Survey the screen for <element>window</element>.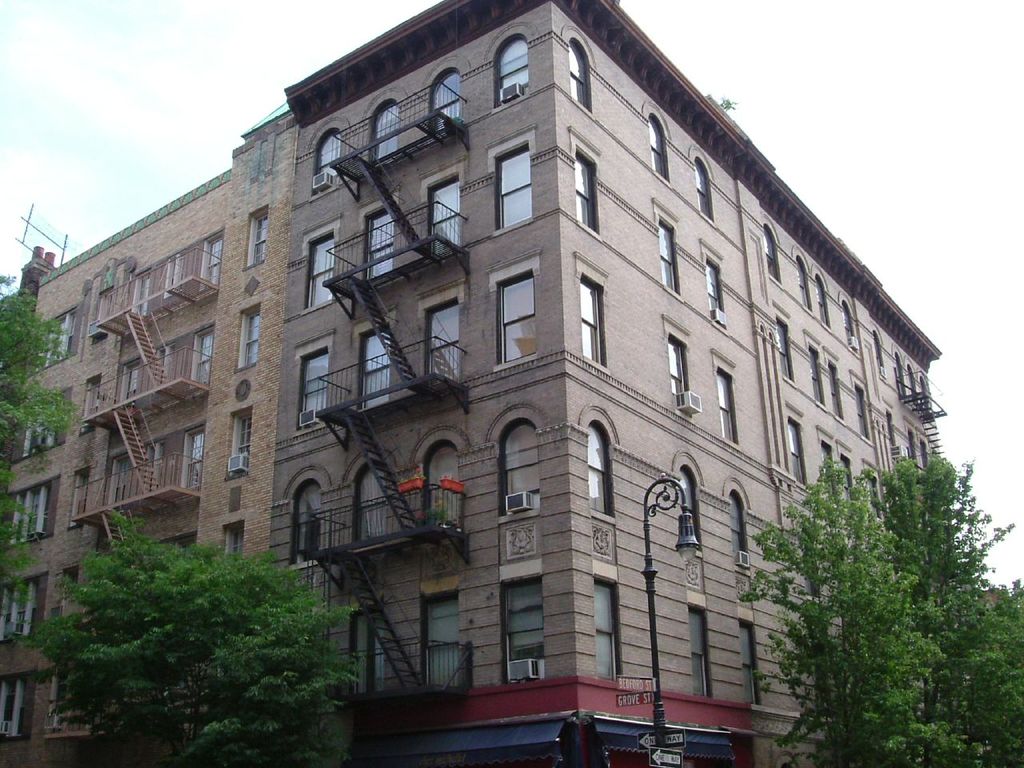
Survey found: {"left": 250, "top": 210, "right": 270, "bottom": 264}.
